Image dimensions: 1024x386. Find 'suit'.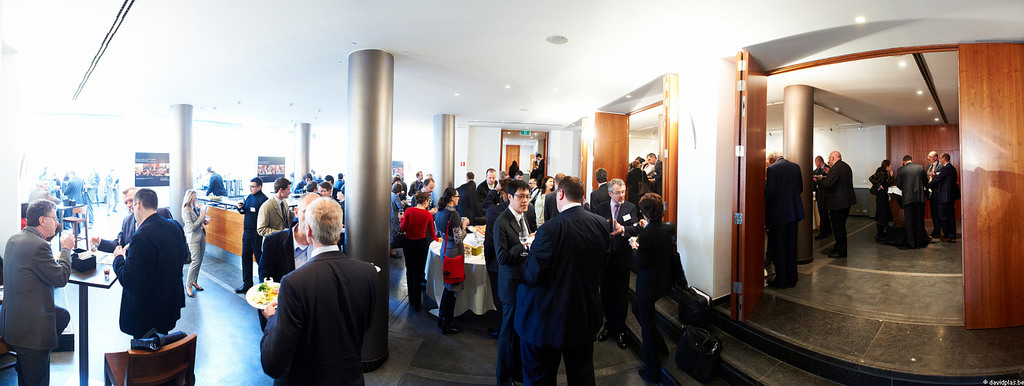
(459,179,476,216).
